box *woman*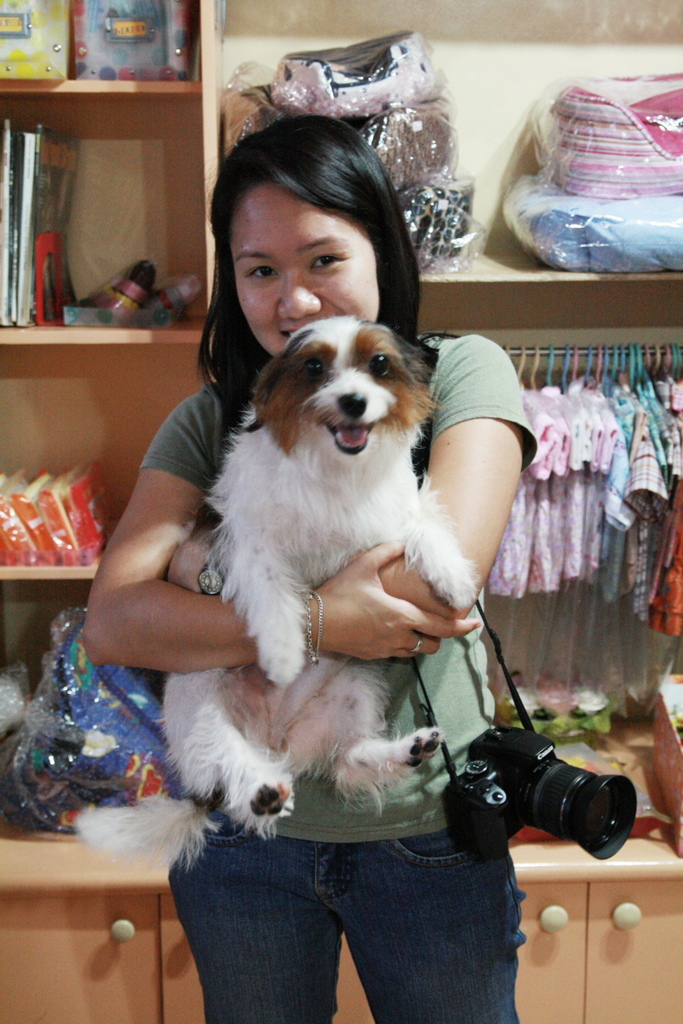
(82,101,533,1023)
